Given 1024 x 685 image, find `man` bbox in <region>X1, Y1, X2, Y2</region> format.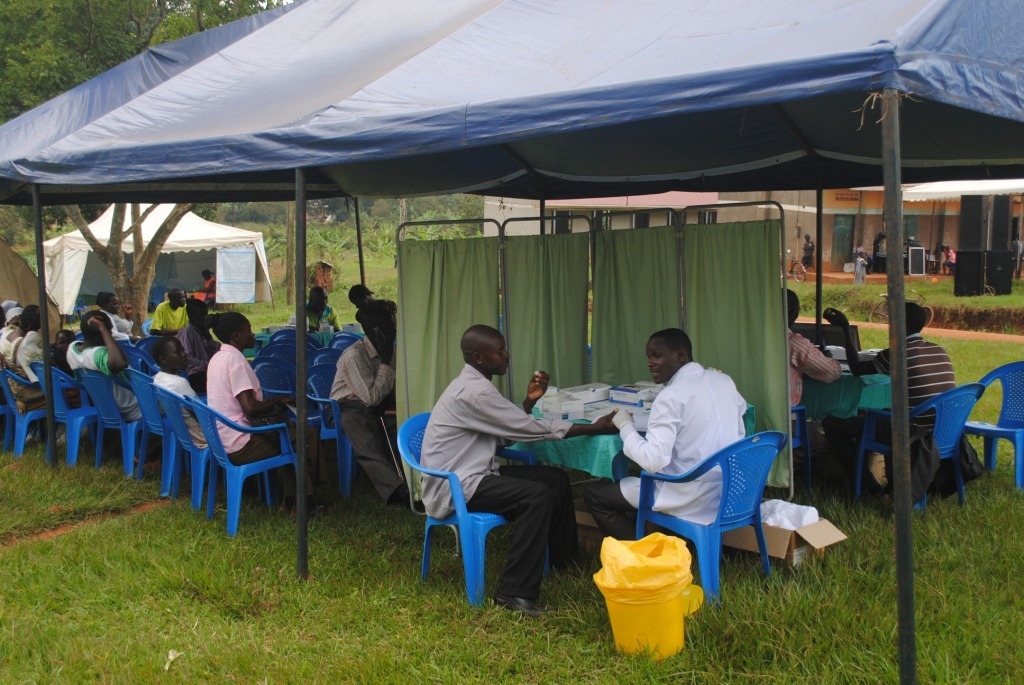
<region>412, 323, 621, 617</region>.
